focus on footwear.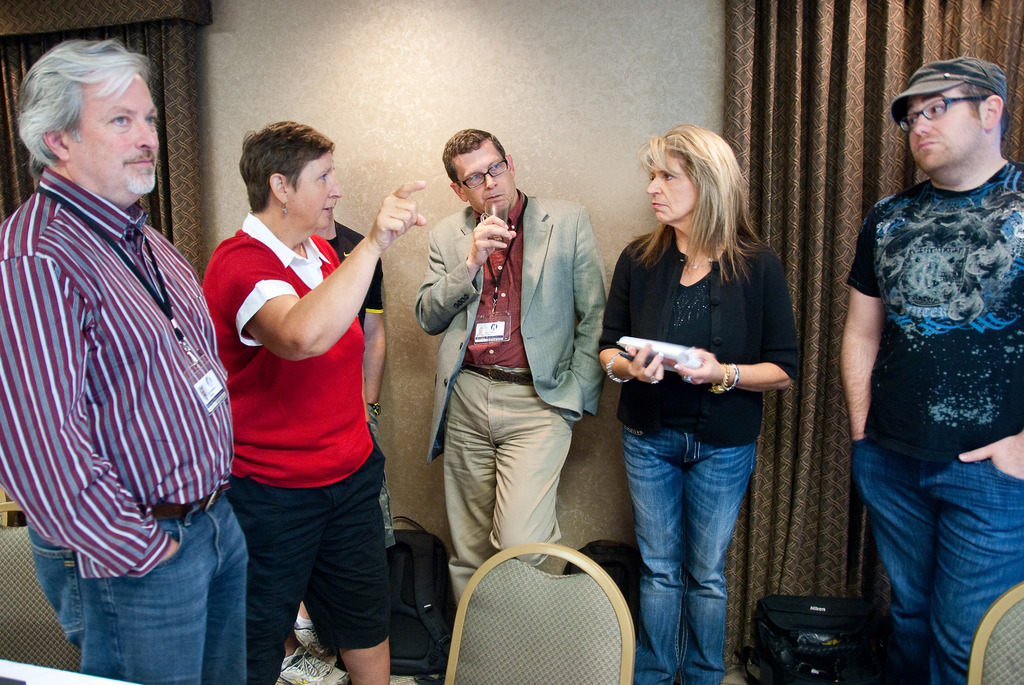
Focused at 276:647:348:684.
